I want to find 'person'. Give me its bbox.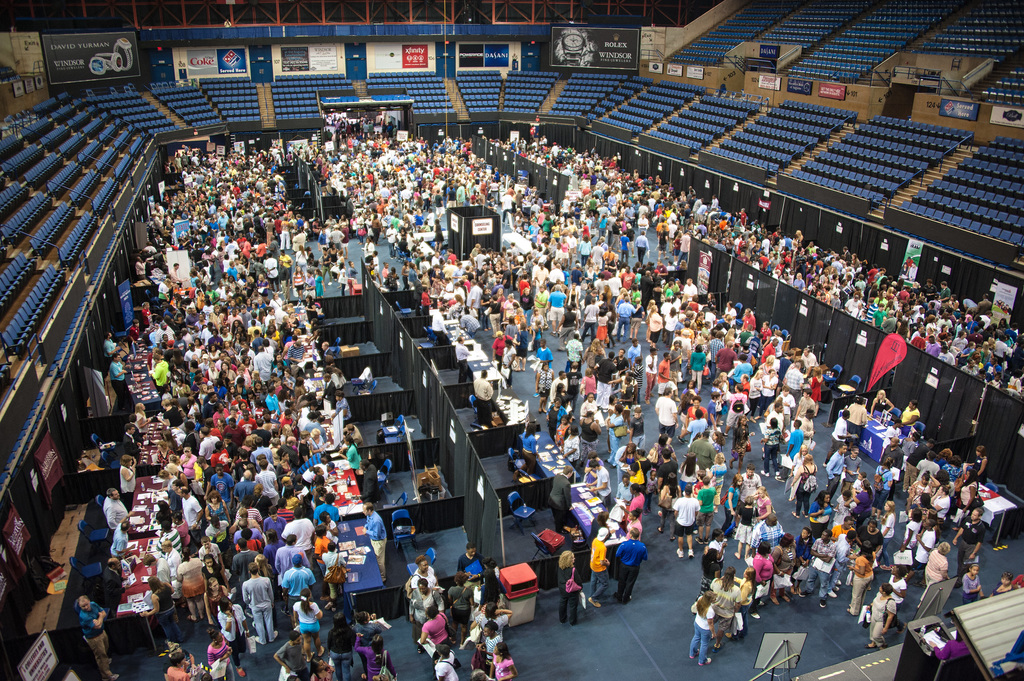
101,332,118,362.
